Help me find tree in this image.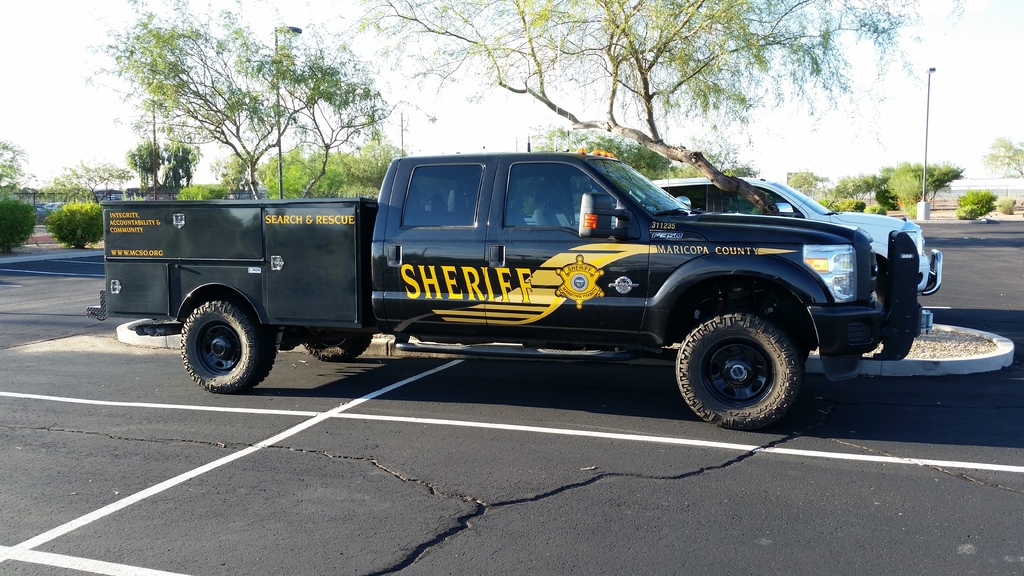
Found it: {"x1": 350, "y1": 0, "x2": 971, "y2": 183}.
